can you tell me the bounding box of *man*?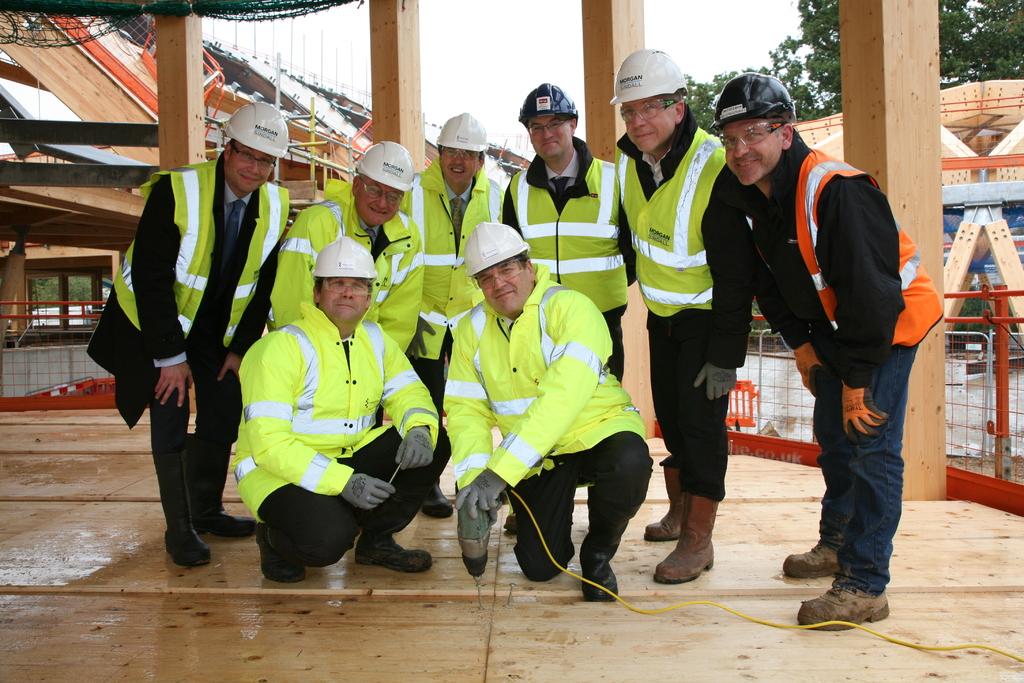
x1=700 y1=94 x2=935 y2=594.
